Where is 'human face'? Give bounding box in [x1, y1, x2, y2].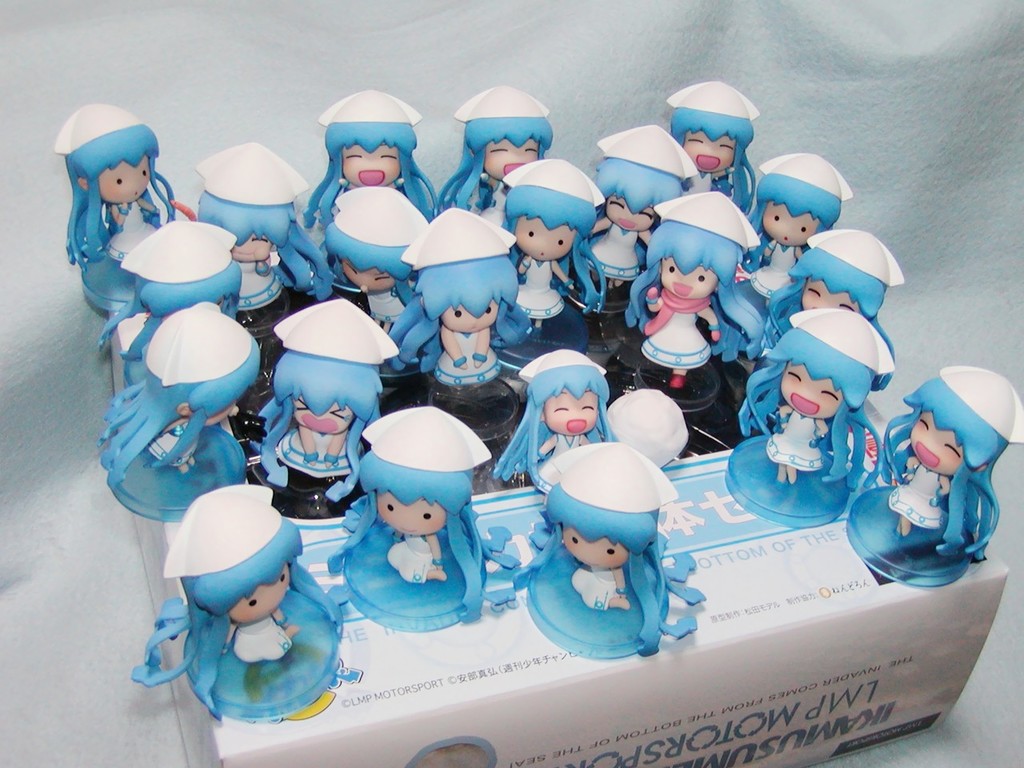
[101, 160, 155, 204].
